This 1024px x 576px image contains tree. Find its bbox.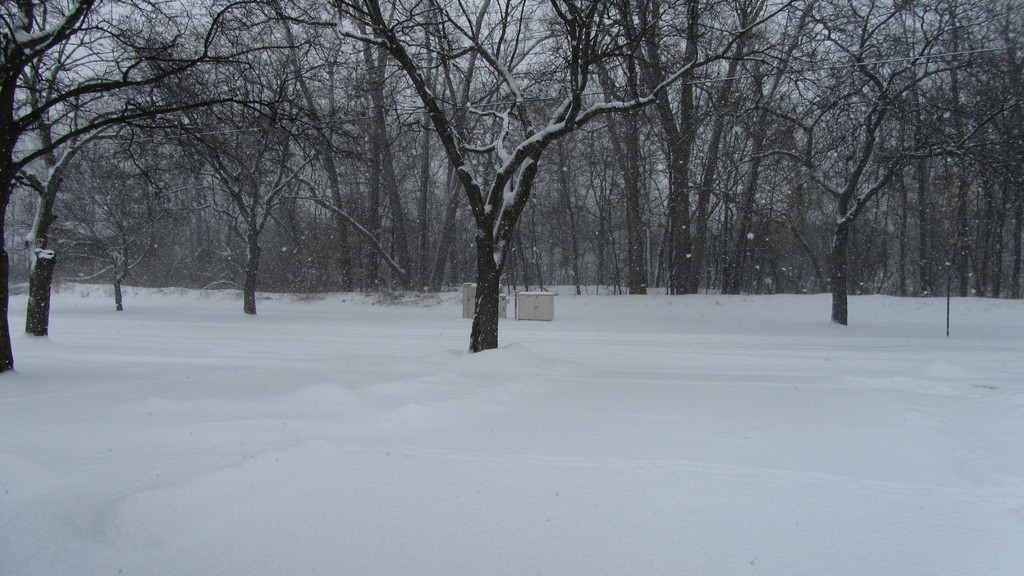
bbox=(89, 0, 278, 324).
